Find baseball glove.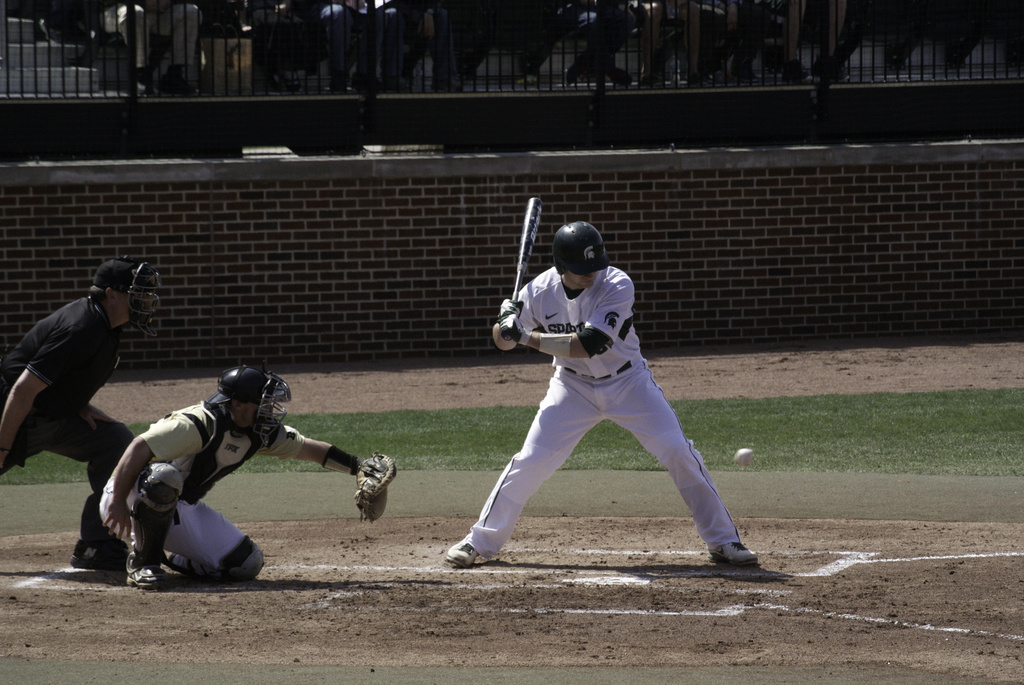
502:293:525:315.
